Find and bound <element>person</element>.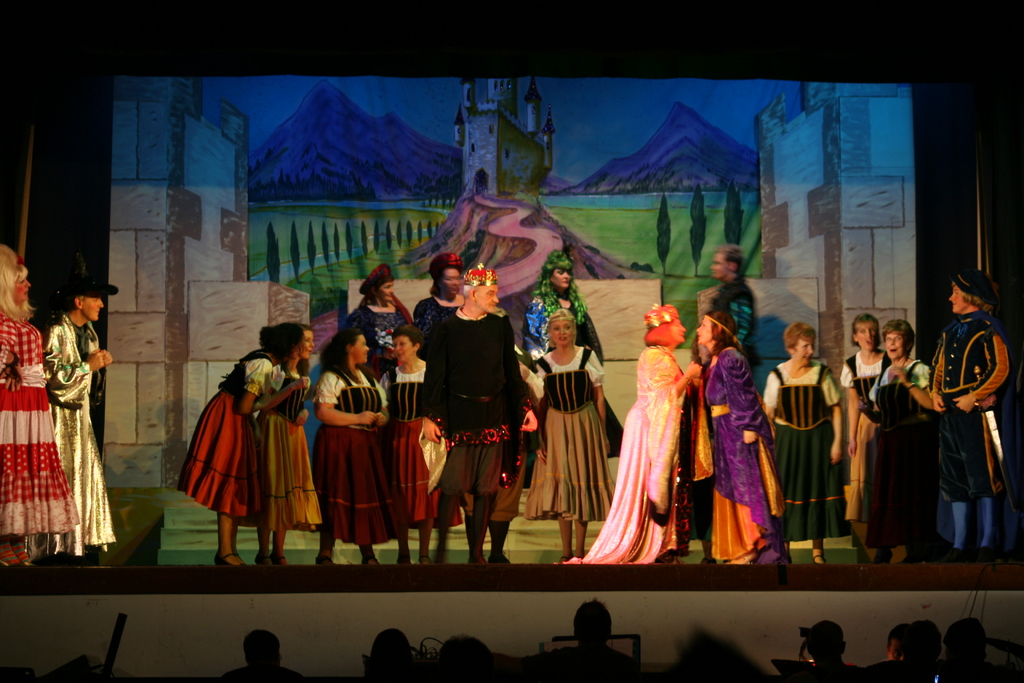
Bound: detection(884, 623, 910, 662).
